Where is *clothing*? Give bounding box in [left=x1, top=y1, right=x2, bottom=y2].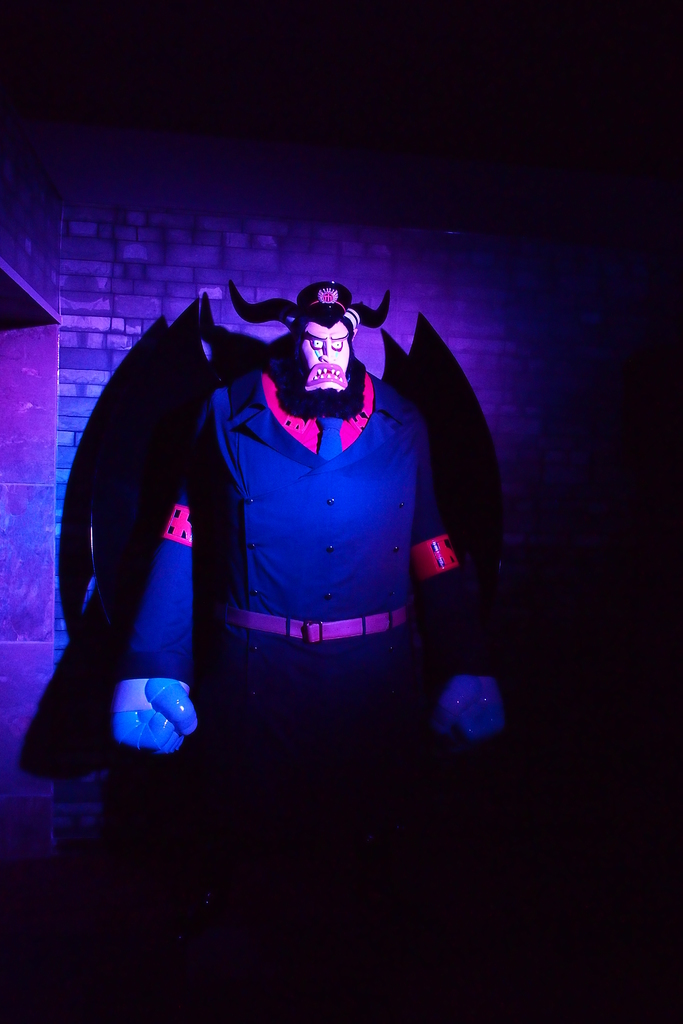
[left=131, top=371, right=496, bottom=874].
